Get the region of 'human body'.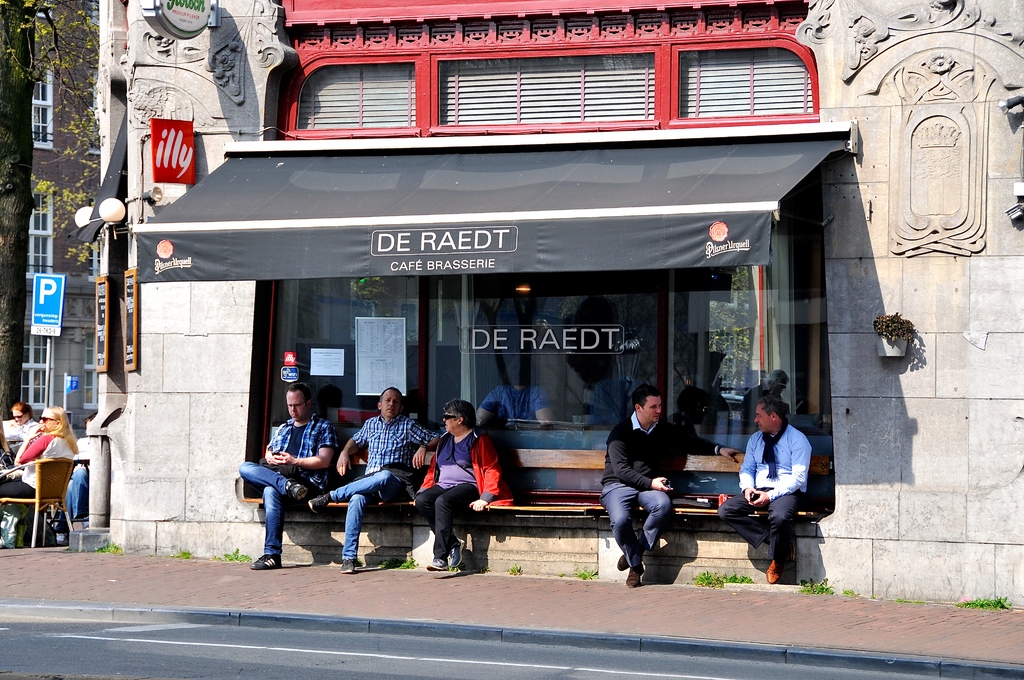
249/377/340/566.
